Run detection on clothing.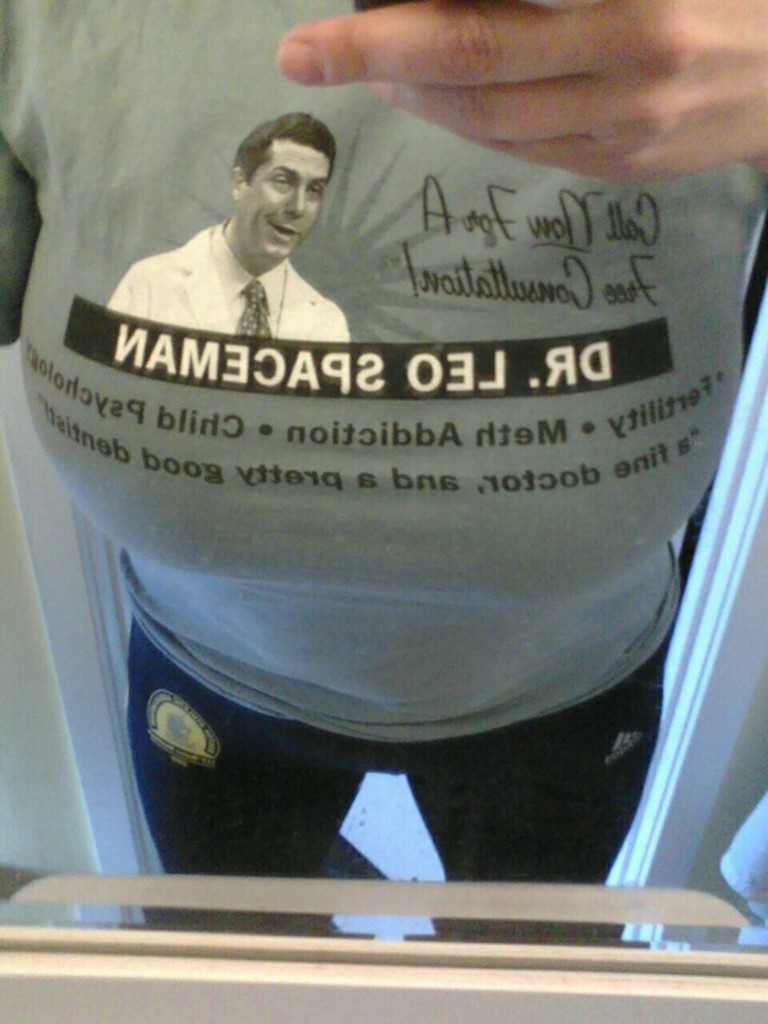
Result: crop(18, 49, 767, 914).
